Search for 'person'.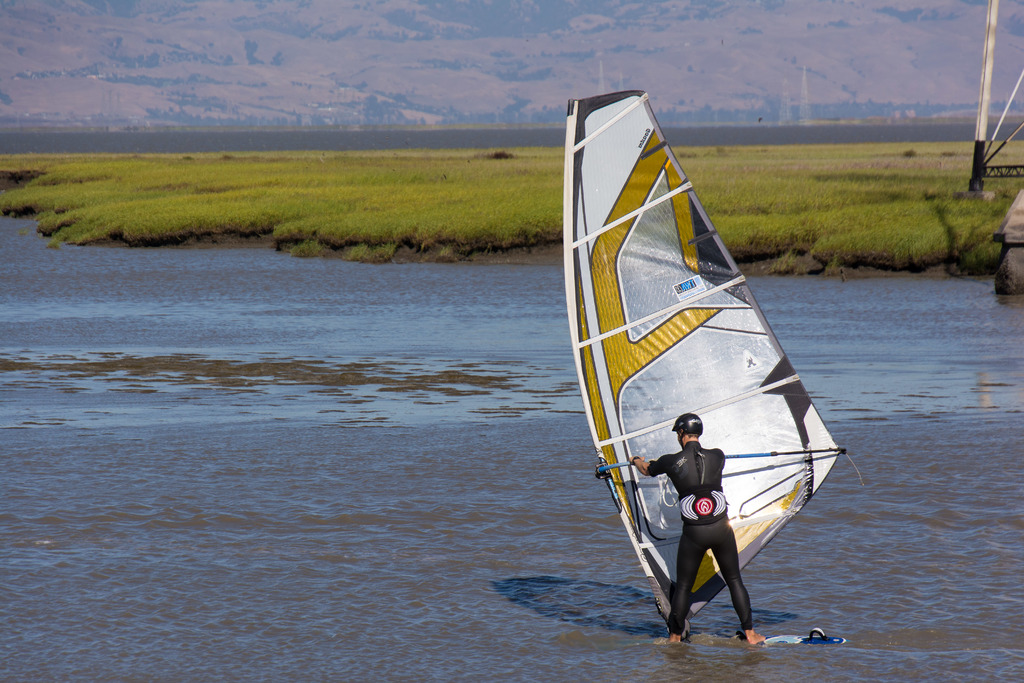
Found at detection(633, 415, 763, 645).
